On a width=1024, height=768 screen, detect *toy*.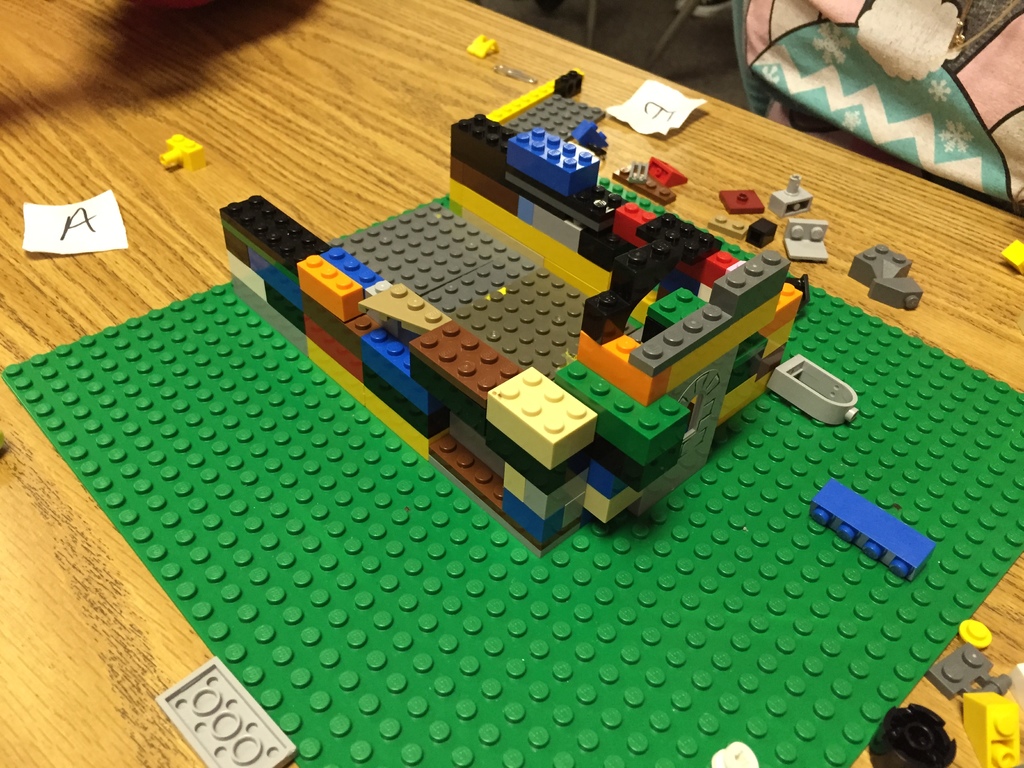
pyautogui.locateOnScreen(465, 34, 497, 55).
